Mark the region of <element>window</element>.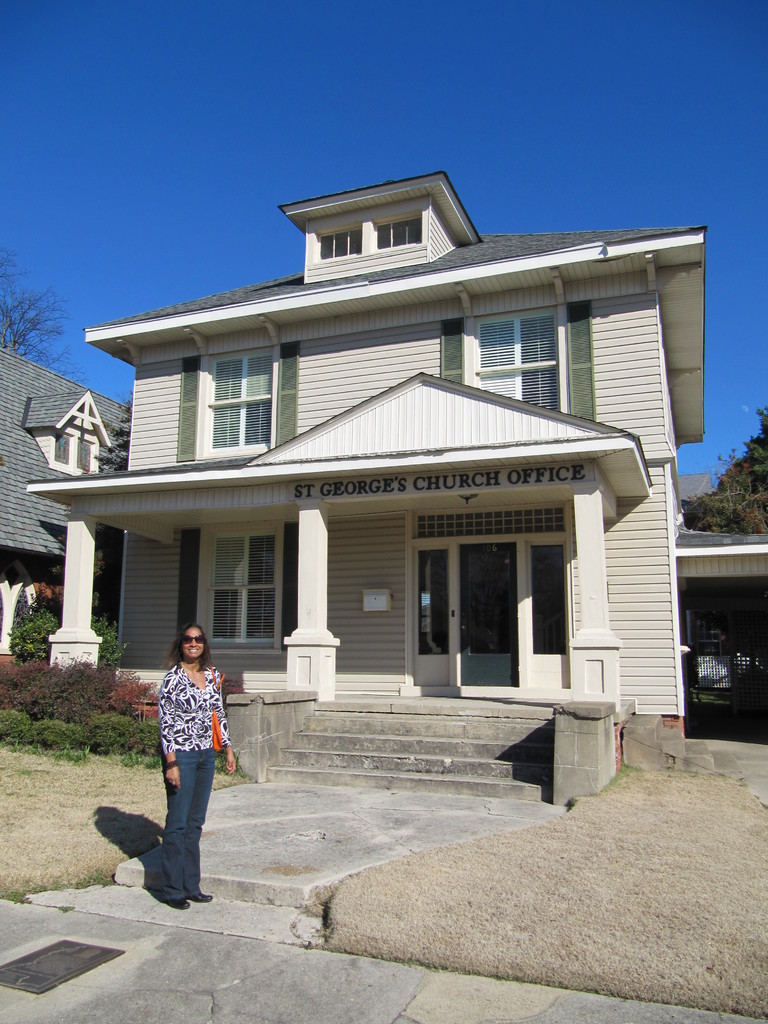
Region: (76,436,92,477).
